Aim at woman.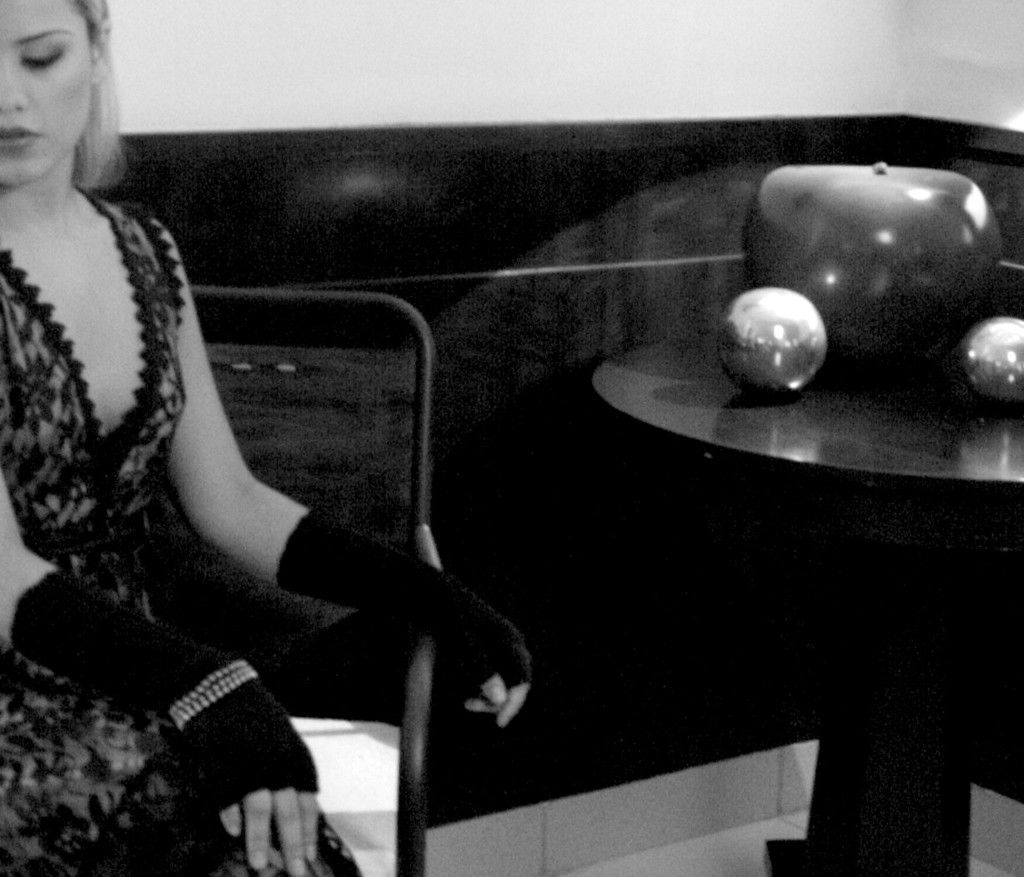
Aimed at {"x1": 0, "y1": 0, "x2": 532, "y2": 876}.
